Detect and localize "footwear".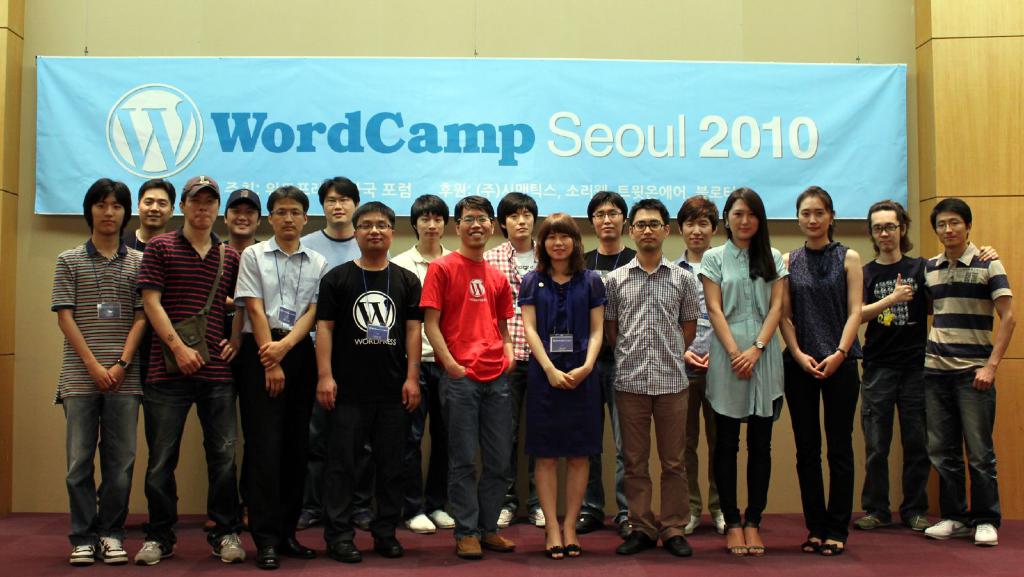
Localized at [x1=711, y1=507, x2=730, y2=527].
